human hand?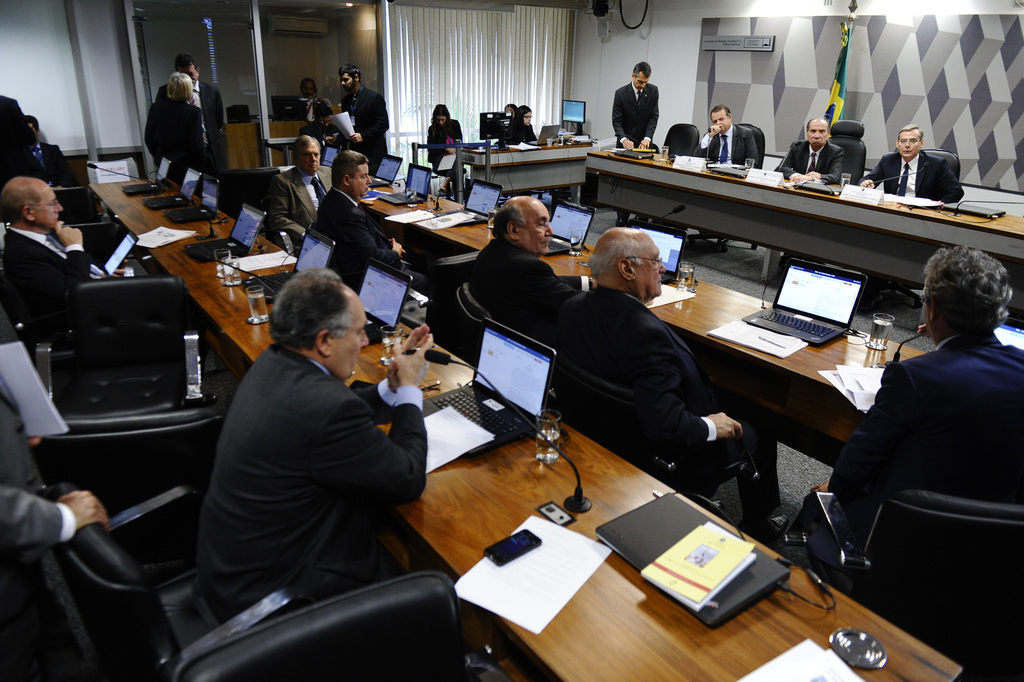
<region>790, 172, 808, 185</region>
